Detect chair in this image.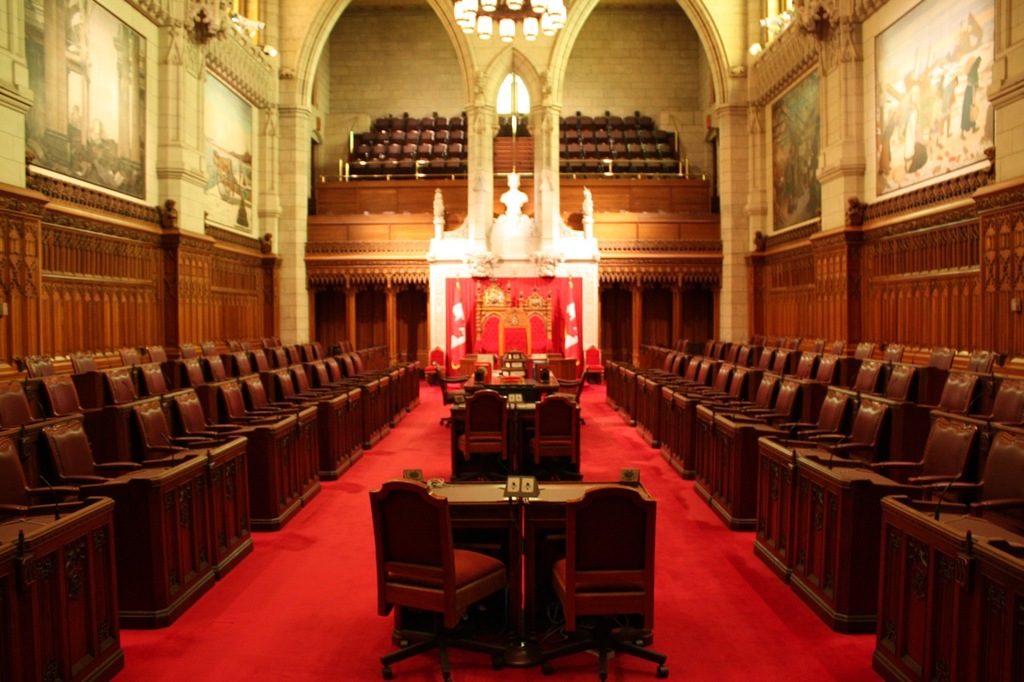
Detection: [754,378,800,432].
